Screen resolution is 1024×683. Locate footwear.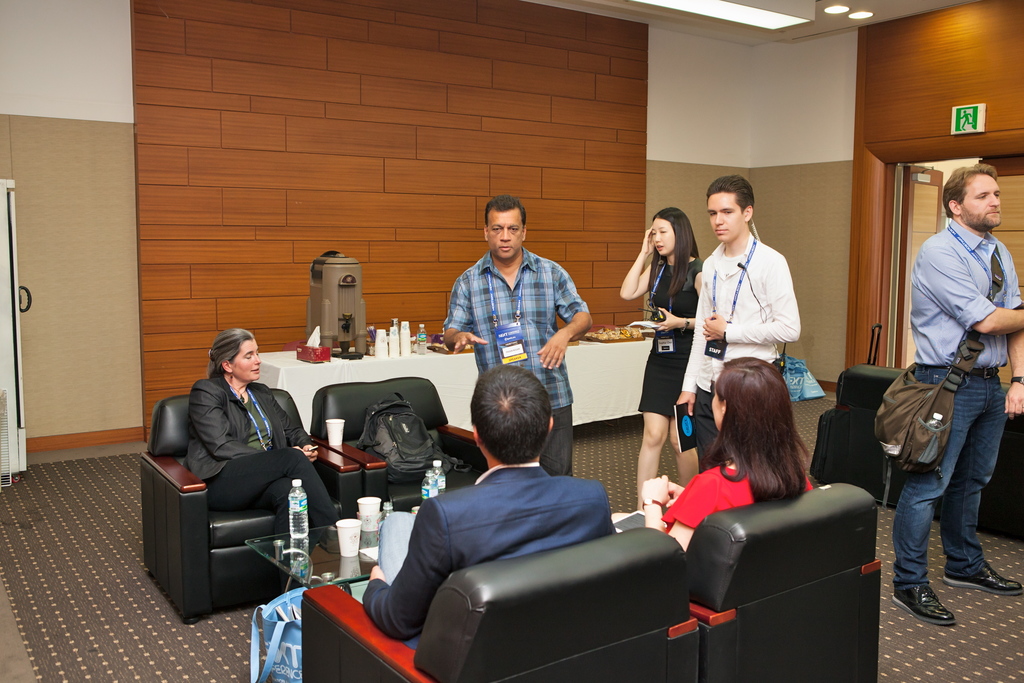
(890, 565, 962, 631).
